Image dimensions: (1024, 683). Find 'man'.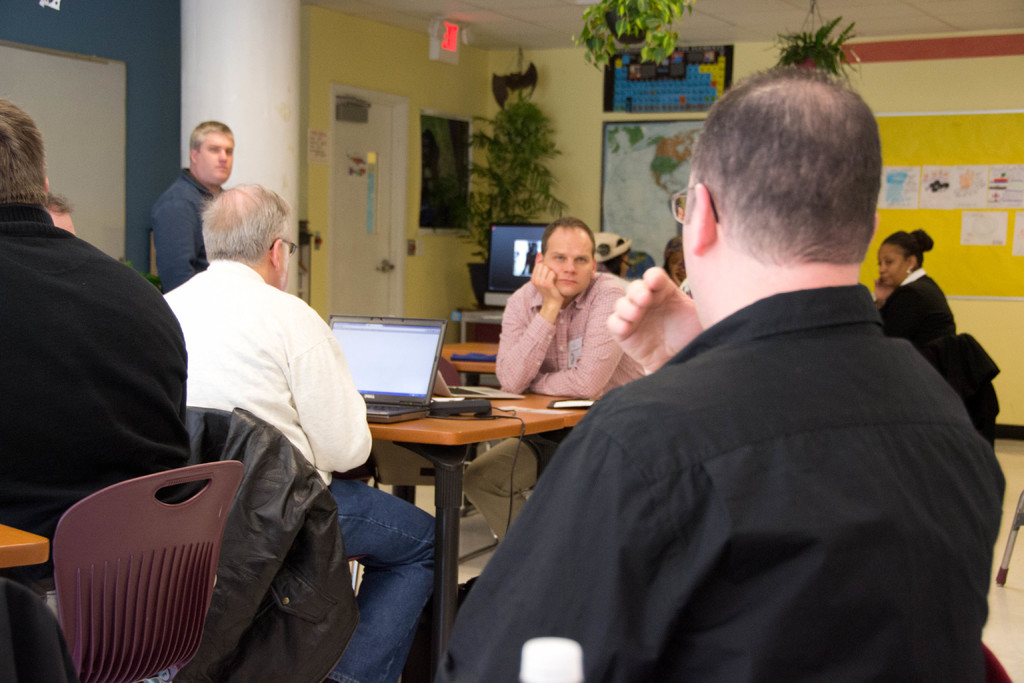
(x1=144, y1=114, x2=246, y2=301).
